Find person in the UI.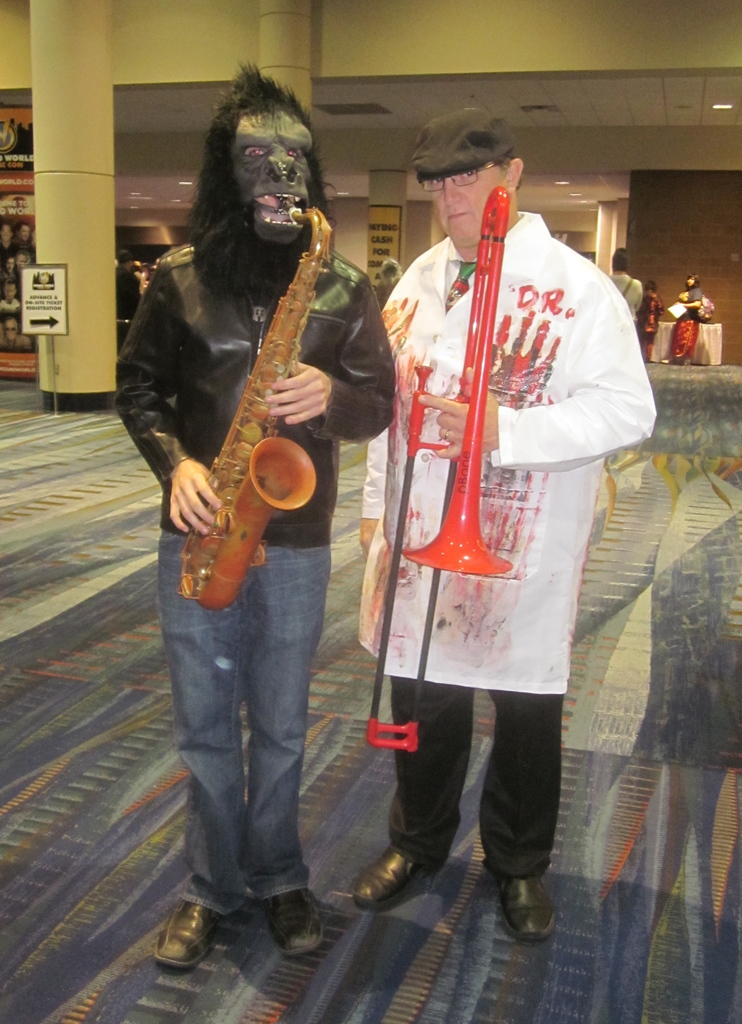
UI element at rect(17, 249, 31, 268).
